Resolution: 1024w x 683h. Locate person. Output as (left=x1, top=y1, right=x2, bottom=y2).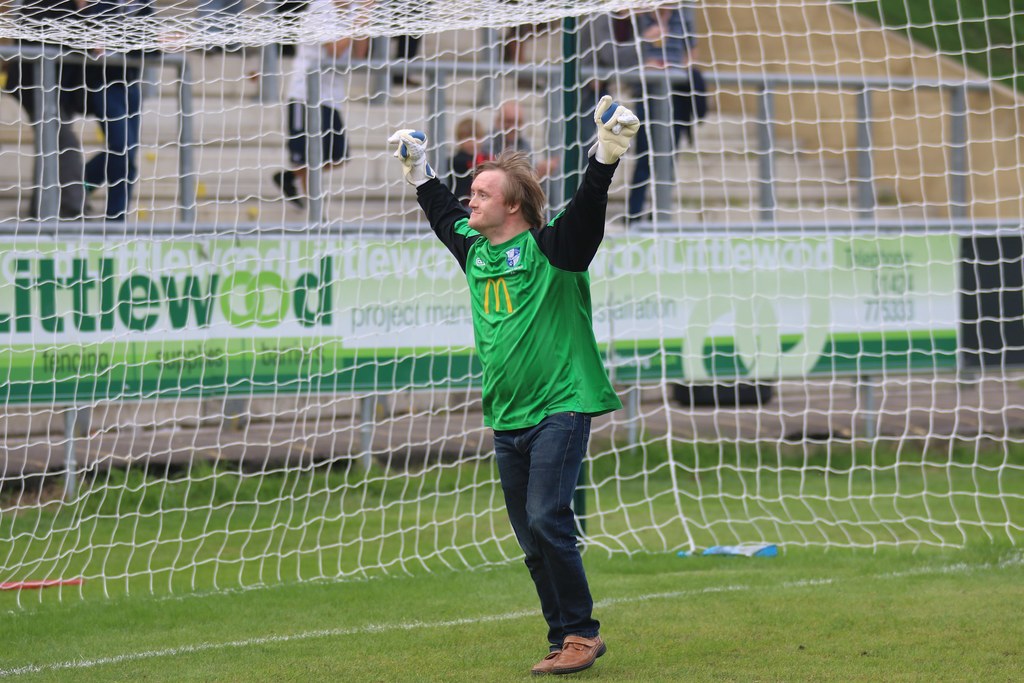
(left=0, top=0, right=100, bottom=215).
